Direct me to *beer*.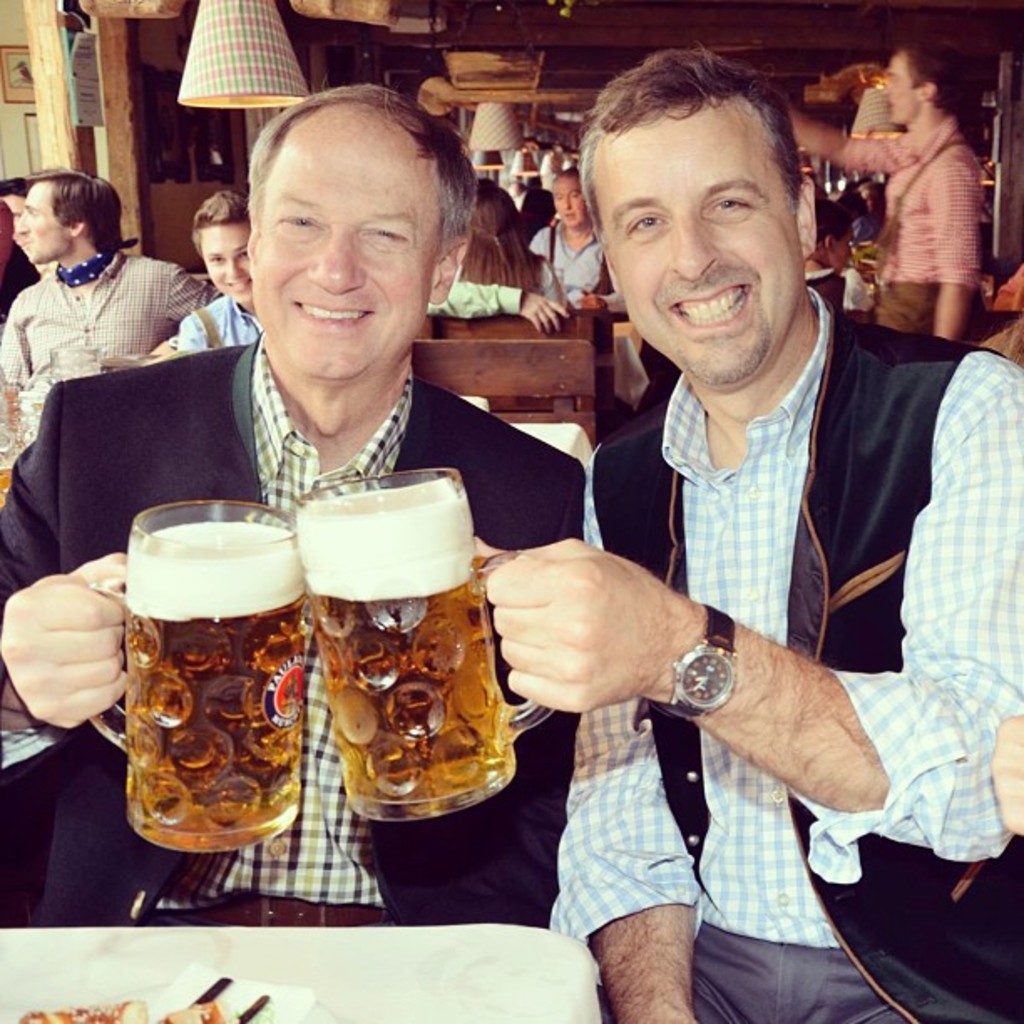
Direction: box(112, 514, 298, 857).
